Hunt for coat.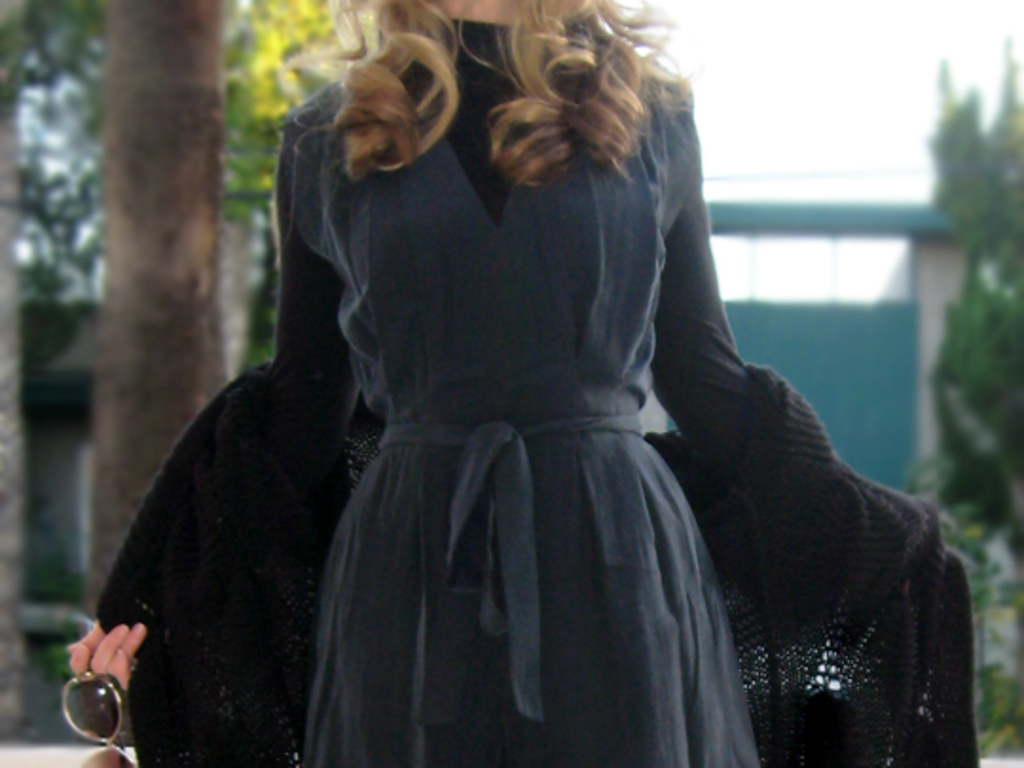
Hunted down at locate(99, 360, 978, 766).
